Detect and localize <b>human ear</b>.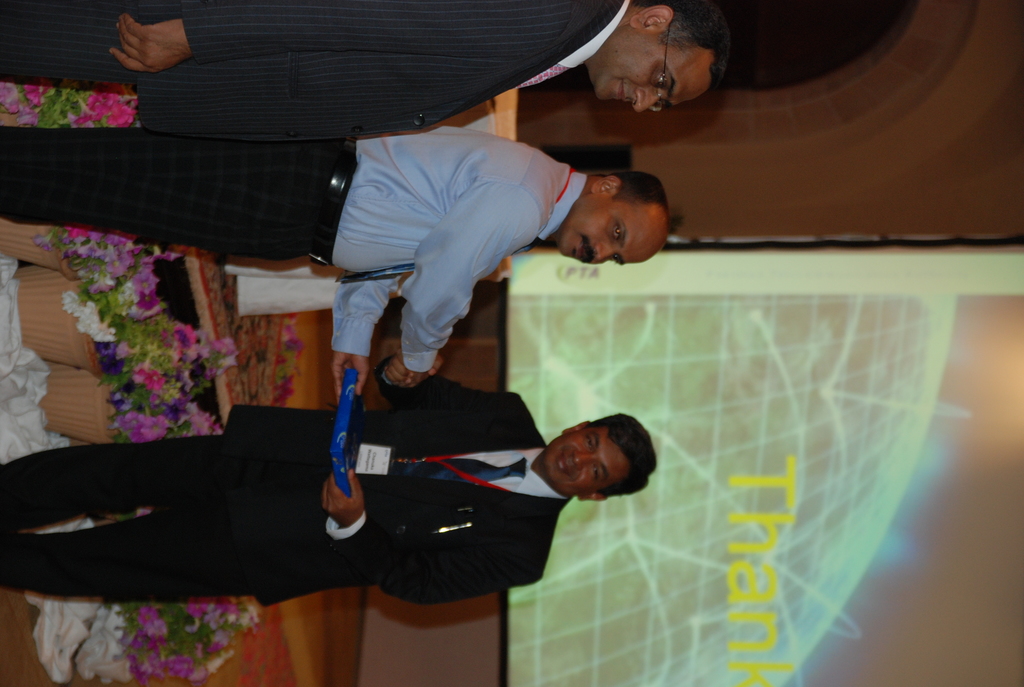
Localized at x1=575, y1=491, x2=602, y2=503.
